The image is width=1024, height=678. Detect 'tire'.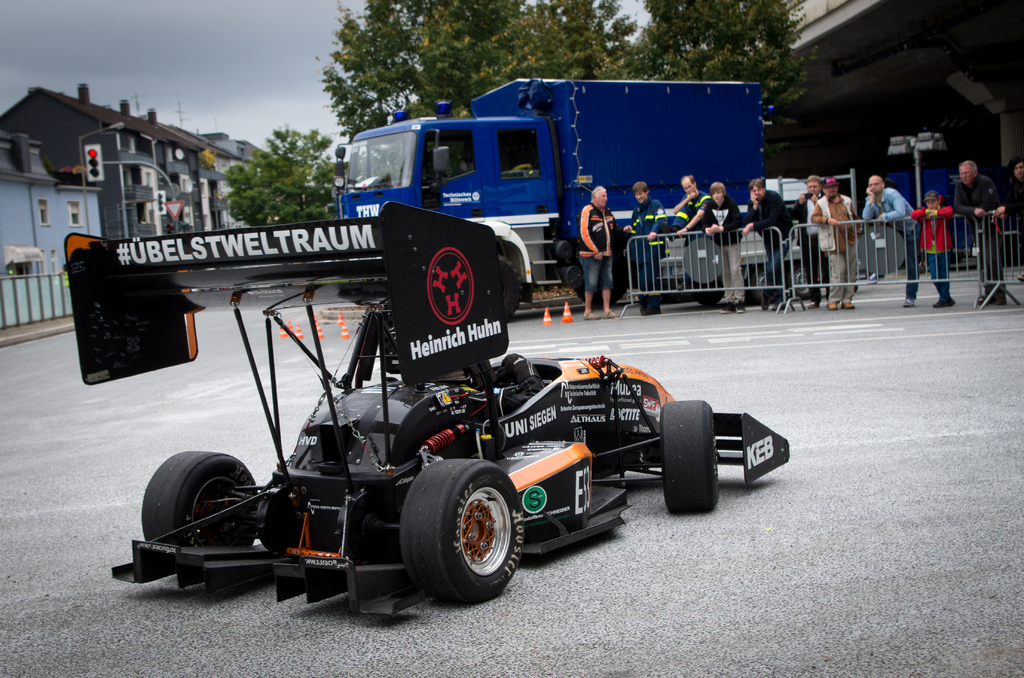
Detection: <region>576, 261, 628, 307</region>.
